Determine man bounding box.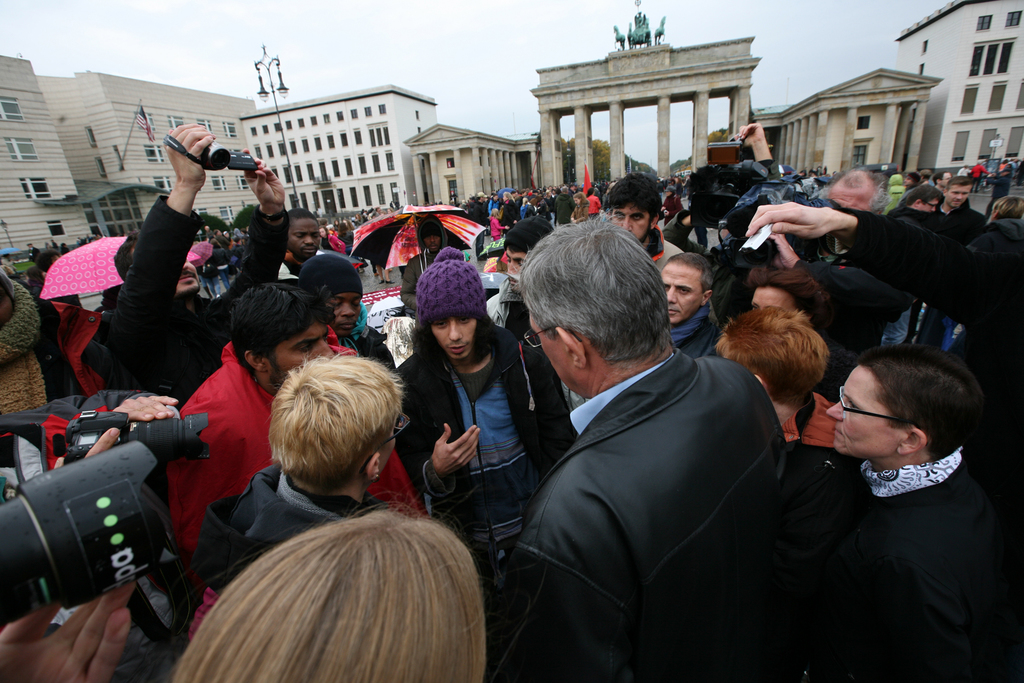
Determined: crop(783, 163, 895, 322).
